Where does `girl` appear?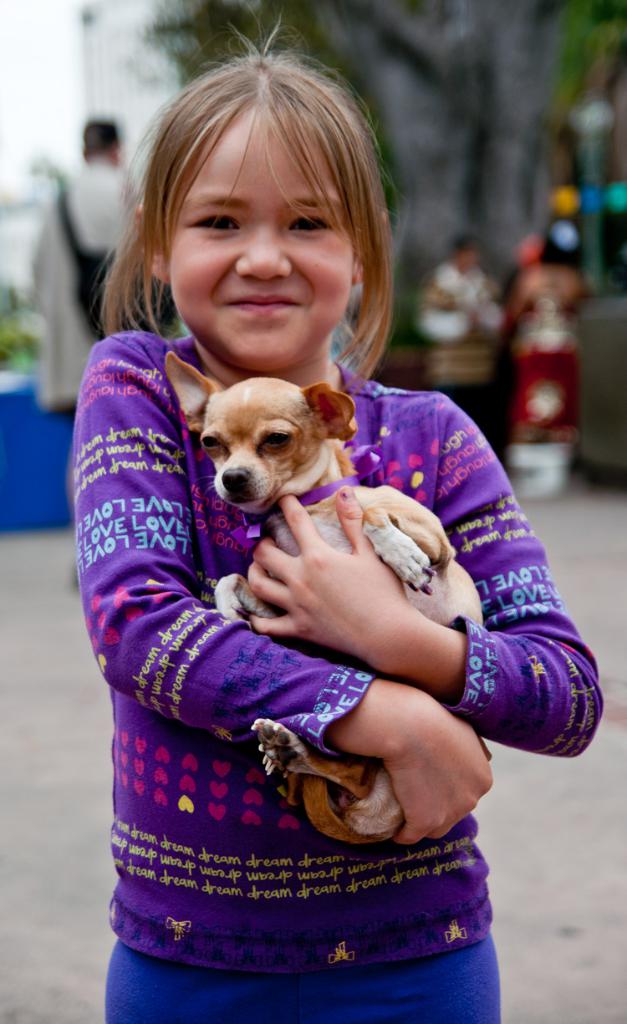
Appears at box(64, 18, 605, 1023).
